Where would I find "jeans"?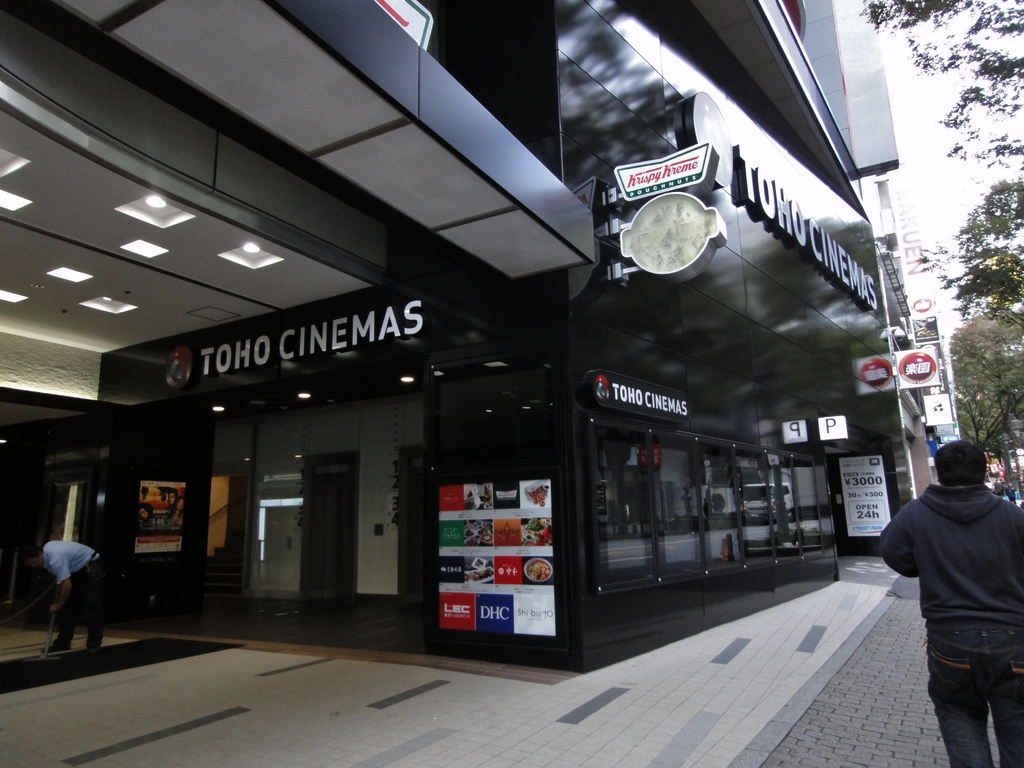
At Rect(56, 557, 102, 647).
